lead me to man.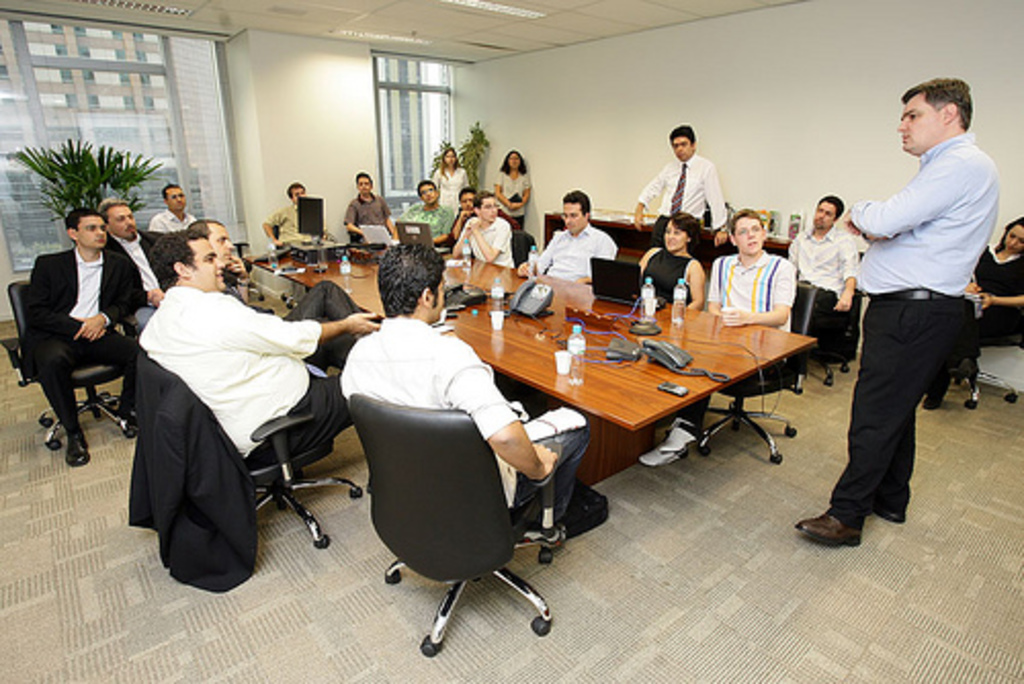
Lead to {"left": 397, "top": 178, "right": 455, "bottom": 246}.
